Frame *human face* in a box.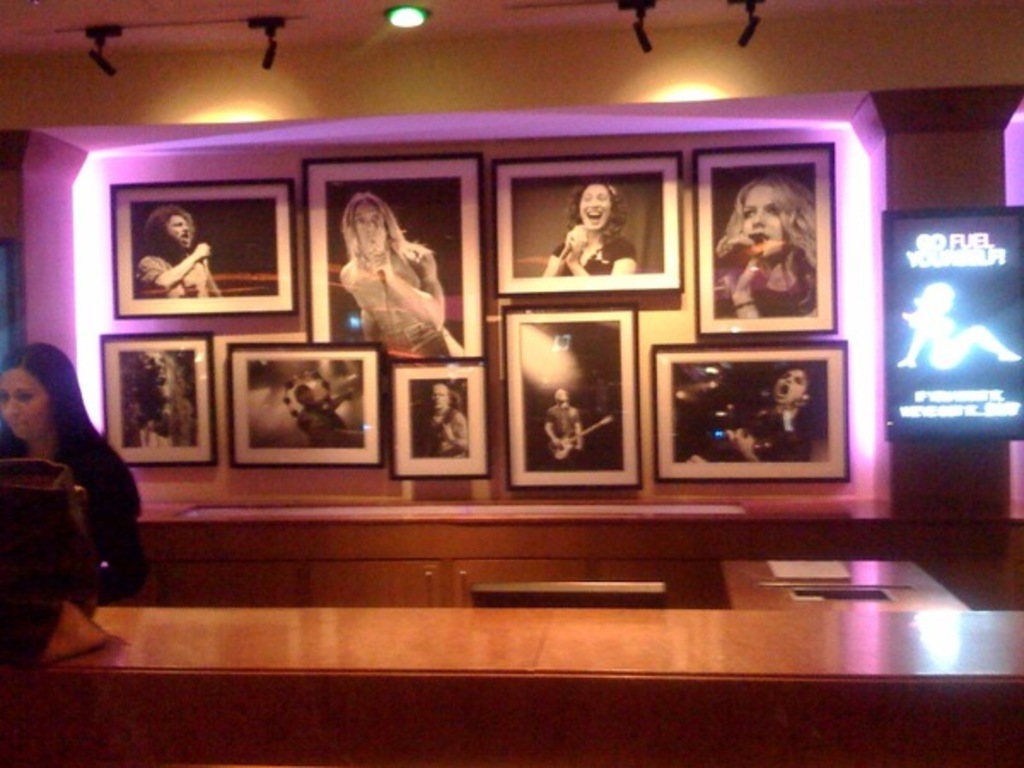
166,215,193,247.
